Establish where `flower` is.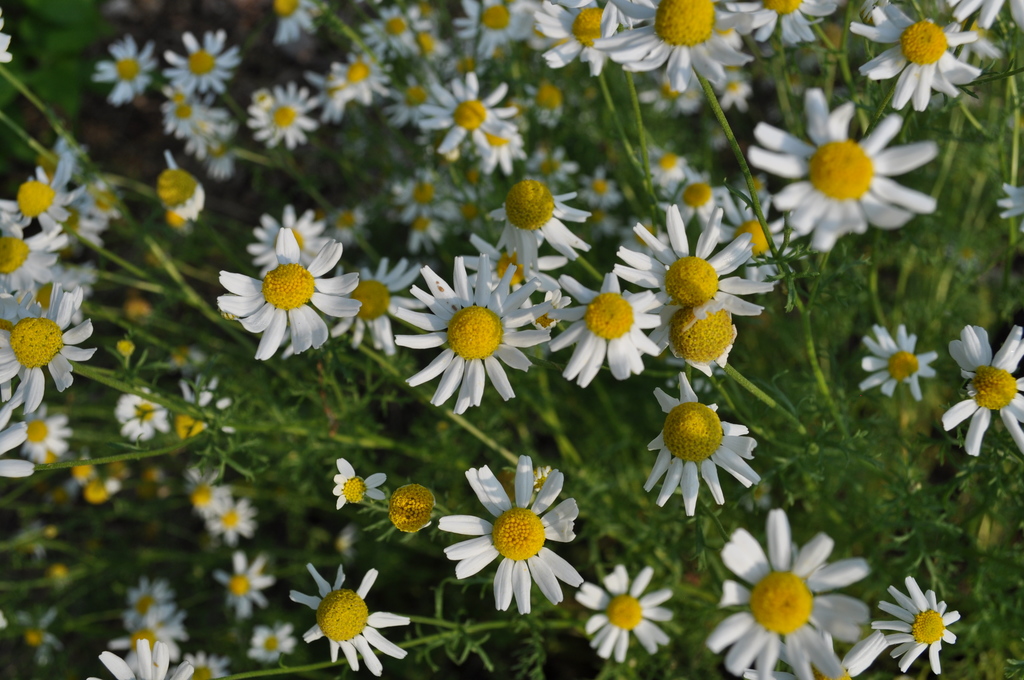
Established at BBox(710, 502, 877, 679).
